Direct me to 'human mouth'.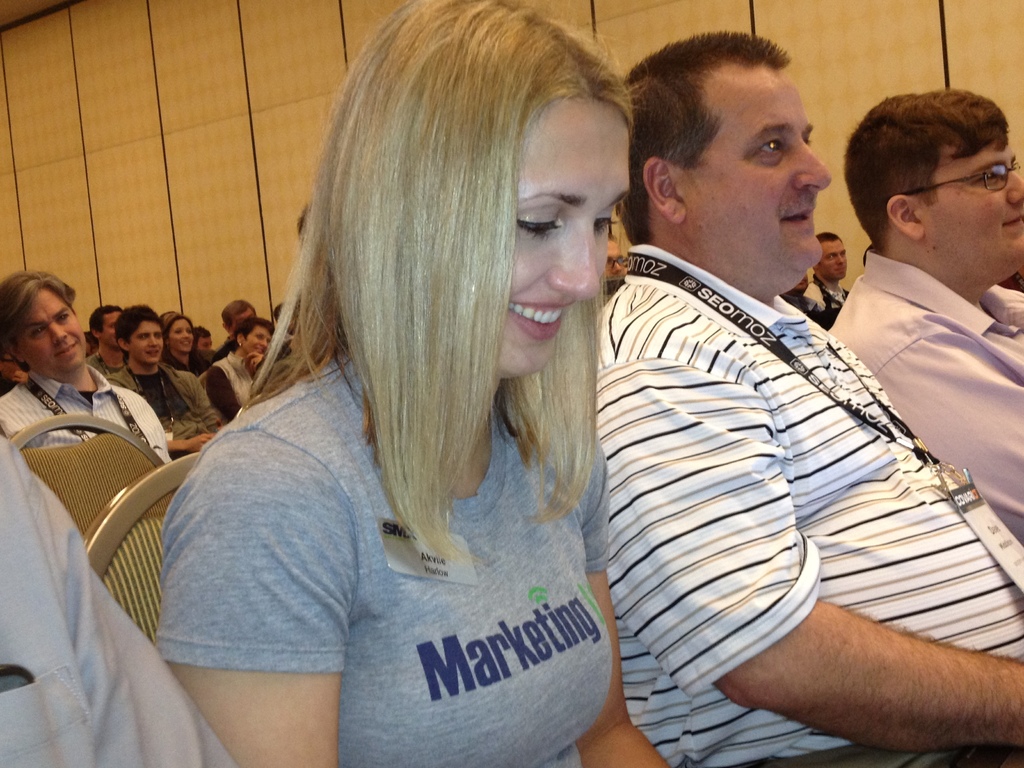
Direction: (left=1003, top=213, right=1023, bottom=232).
